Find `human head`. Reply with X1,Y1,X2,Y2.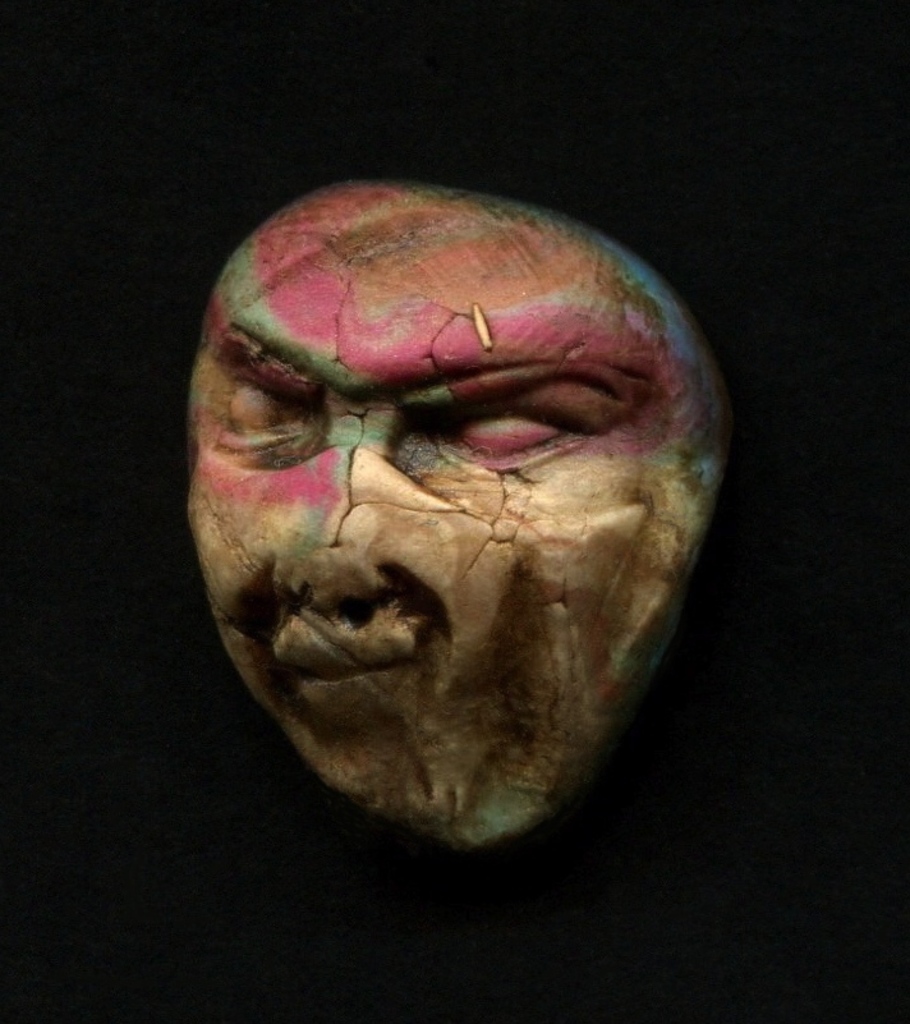
184,179,731,855.
